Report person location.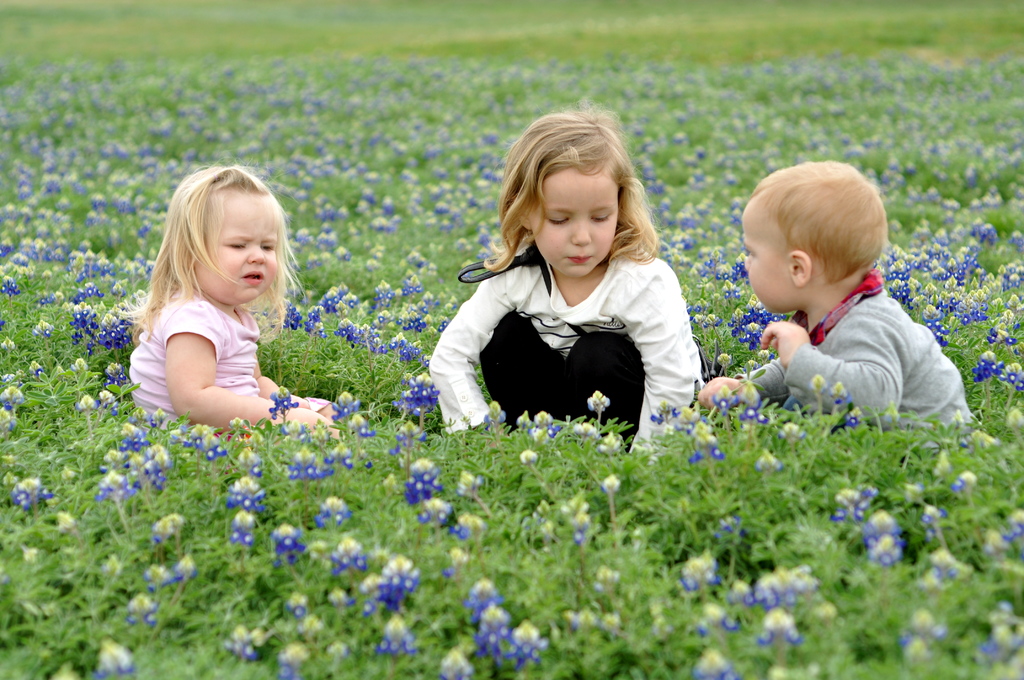
Report: <bbox>700, 159, 972, 426</bbox>.
